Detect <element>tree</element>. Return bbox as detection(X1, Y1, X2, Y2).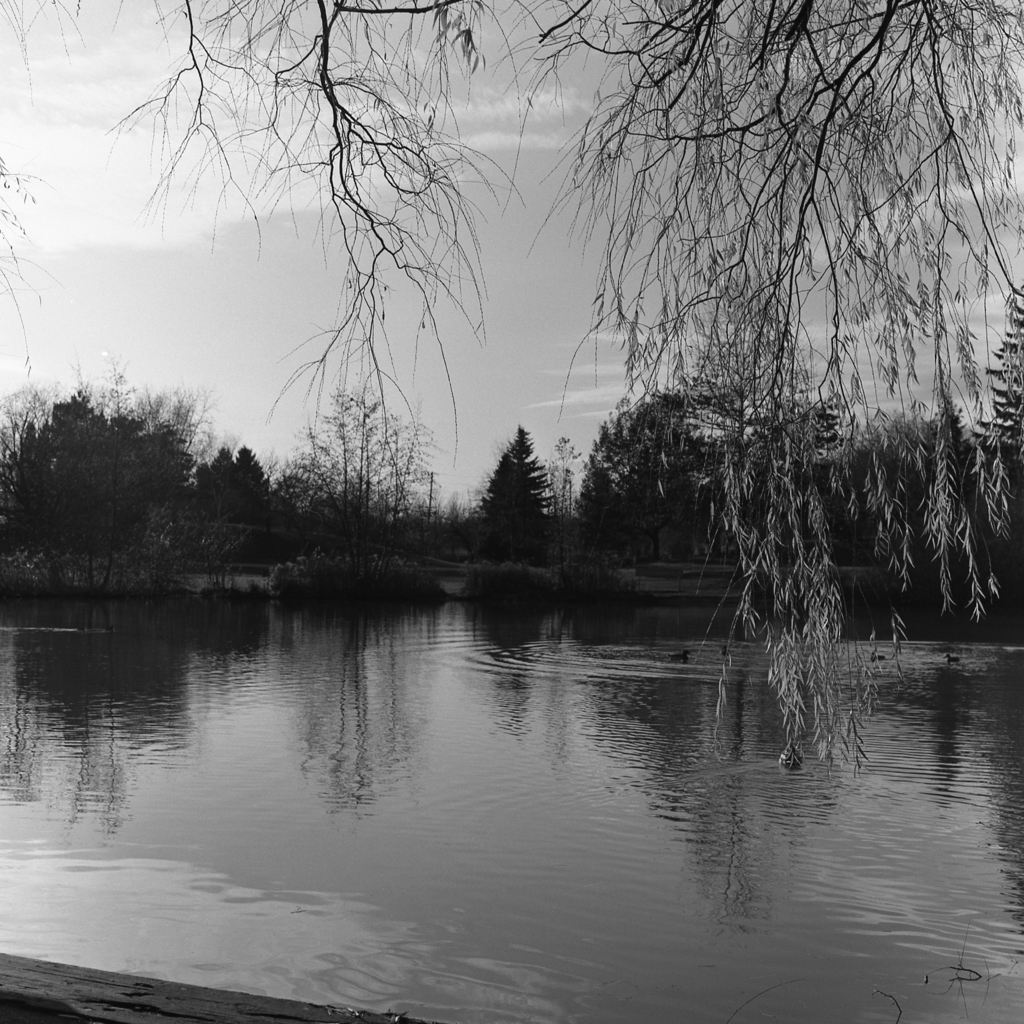
detection(470, 422, 576, 550).
